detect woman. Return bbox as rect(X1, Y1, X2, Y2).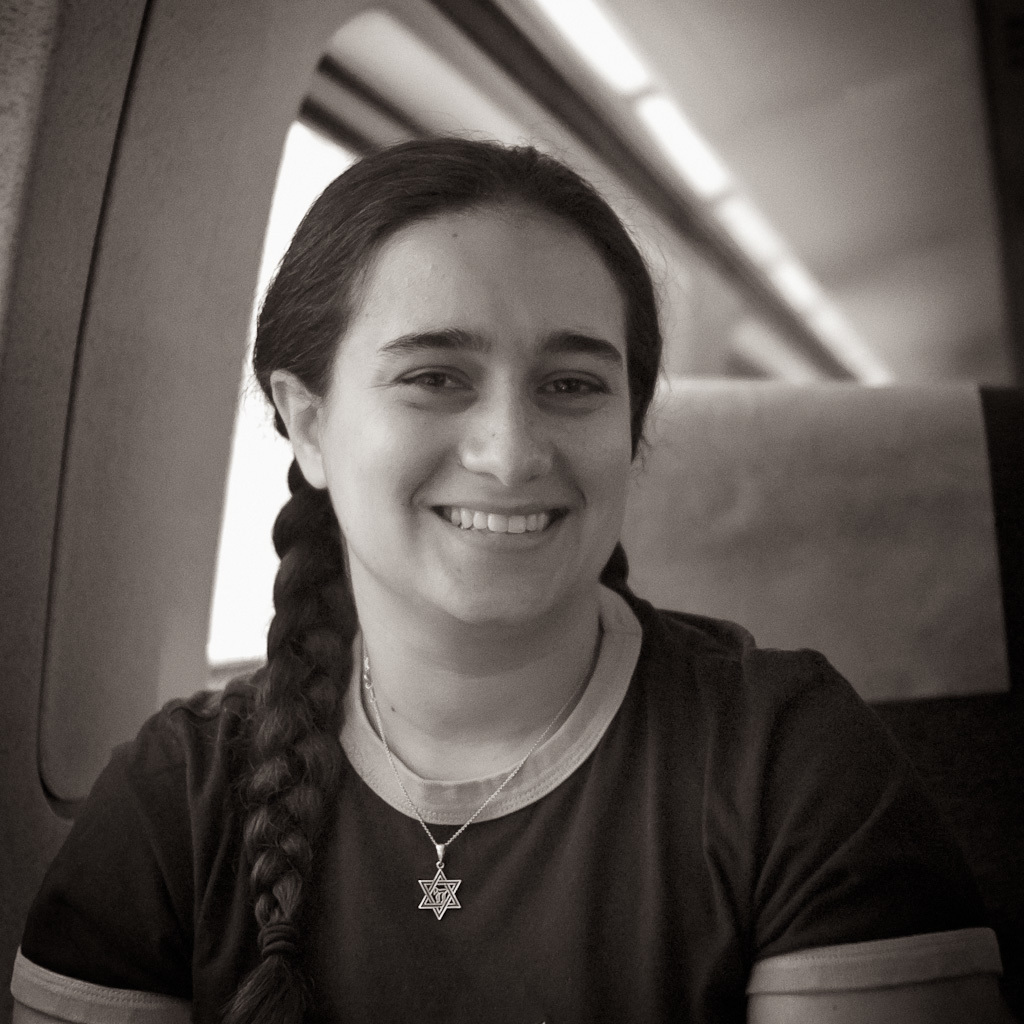
rect(79, 131, 934, 1022).
